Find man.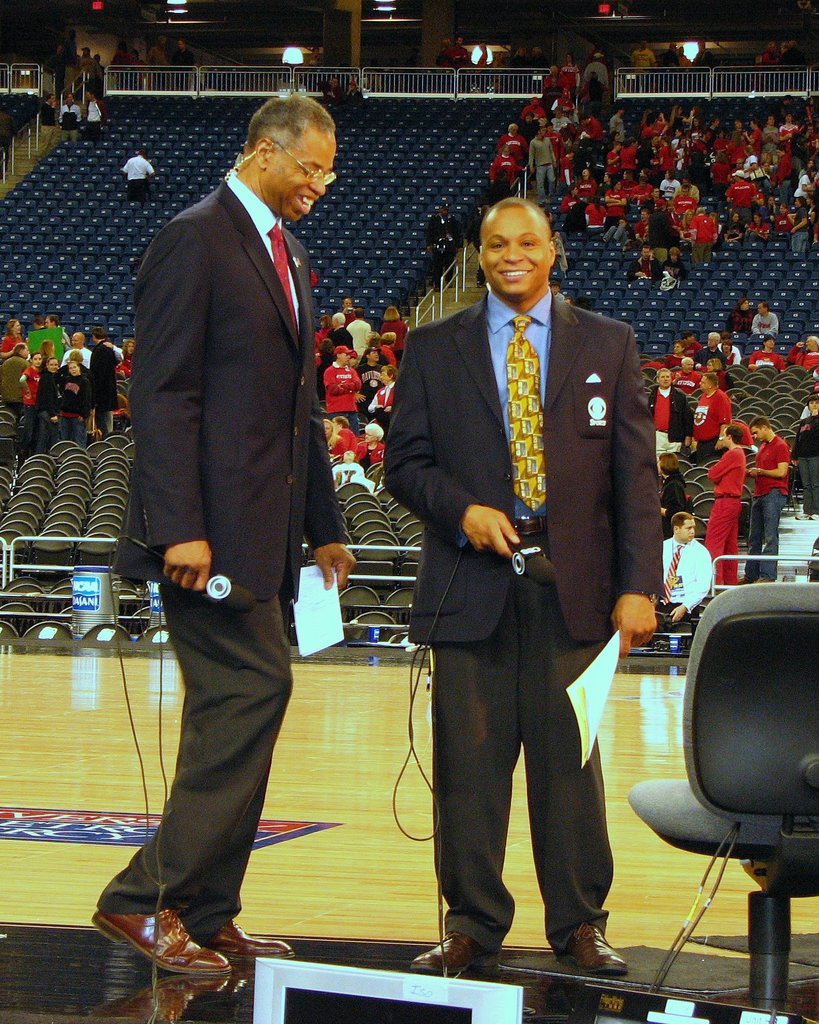
{"x1": 347, "y1": 307, "x2": 377, "y2": 351}.
